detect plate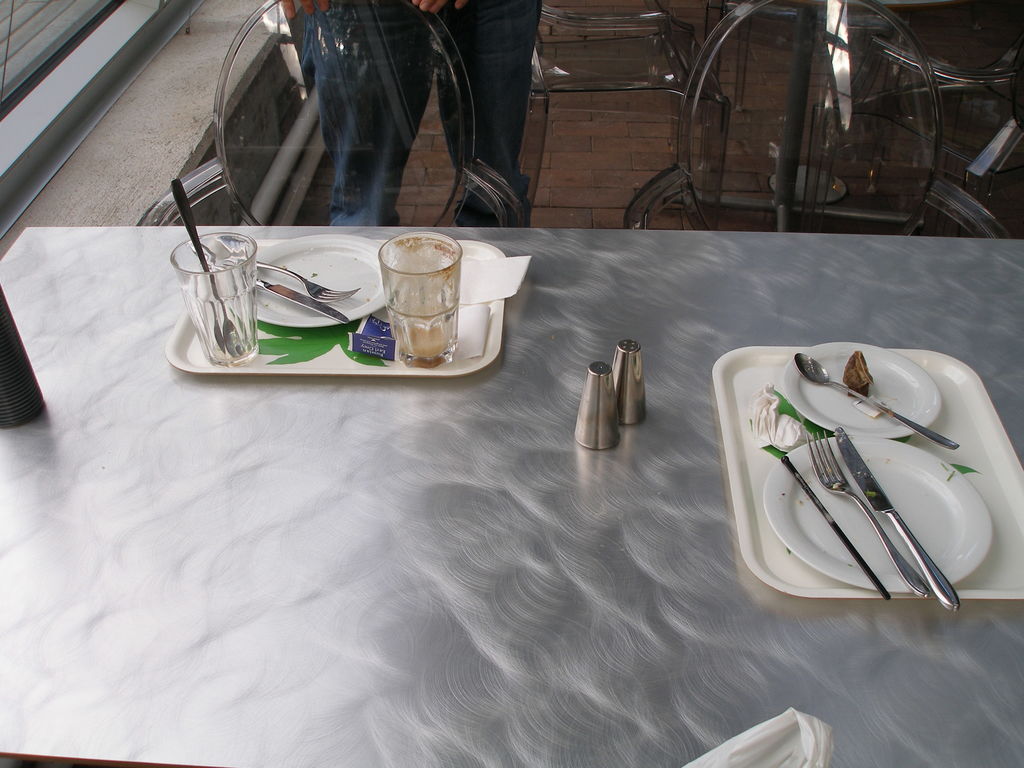
select_region(769, 436, 987, 600)
